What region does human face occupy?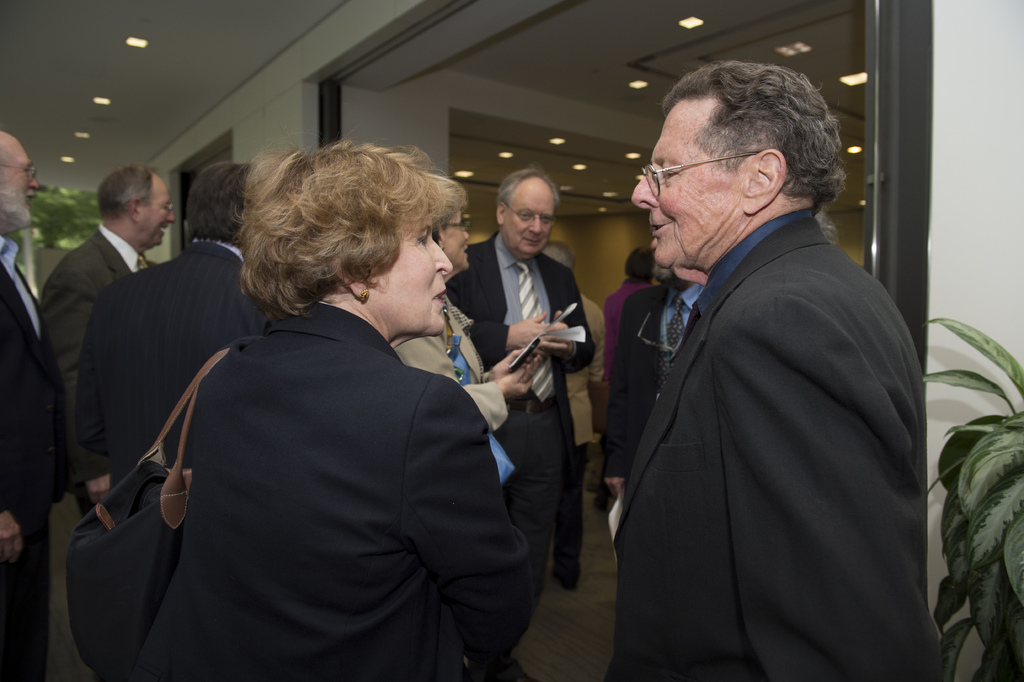
[left=444, top=212, right=471, bottom=271].
